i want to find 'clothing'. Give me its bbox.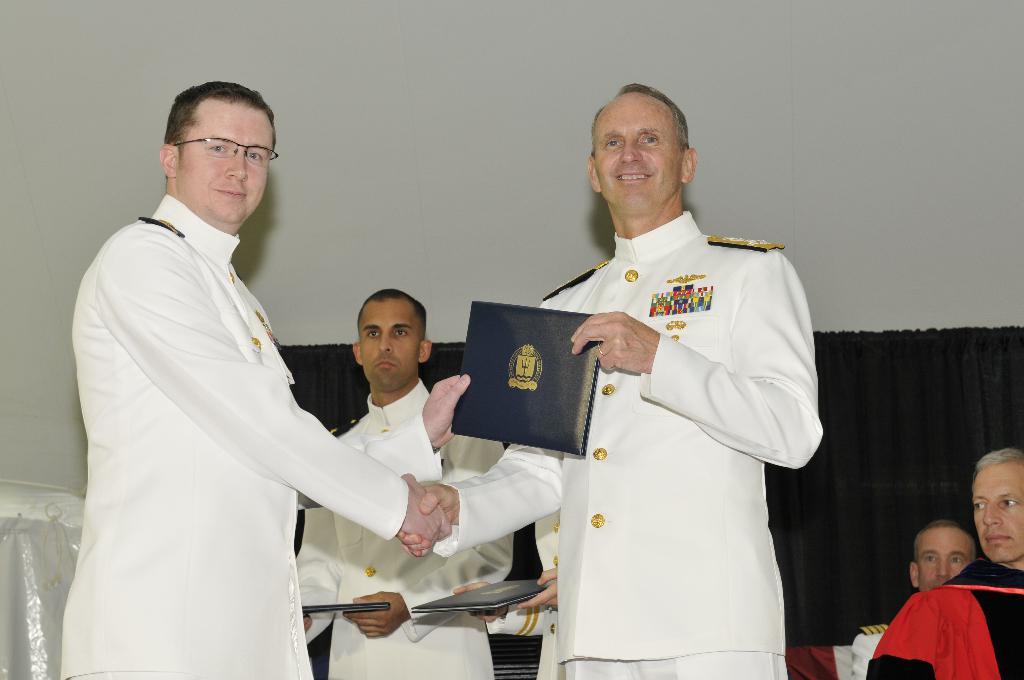
{"x1": 423, "y1": 210, "x2": 824, "y2": 679}.
